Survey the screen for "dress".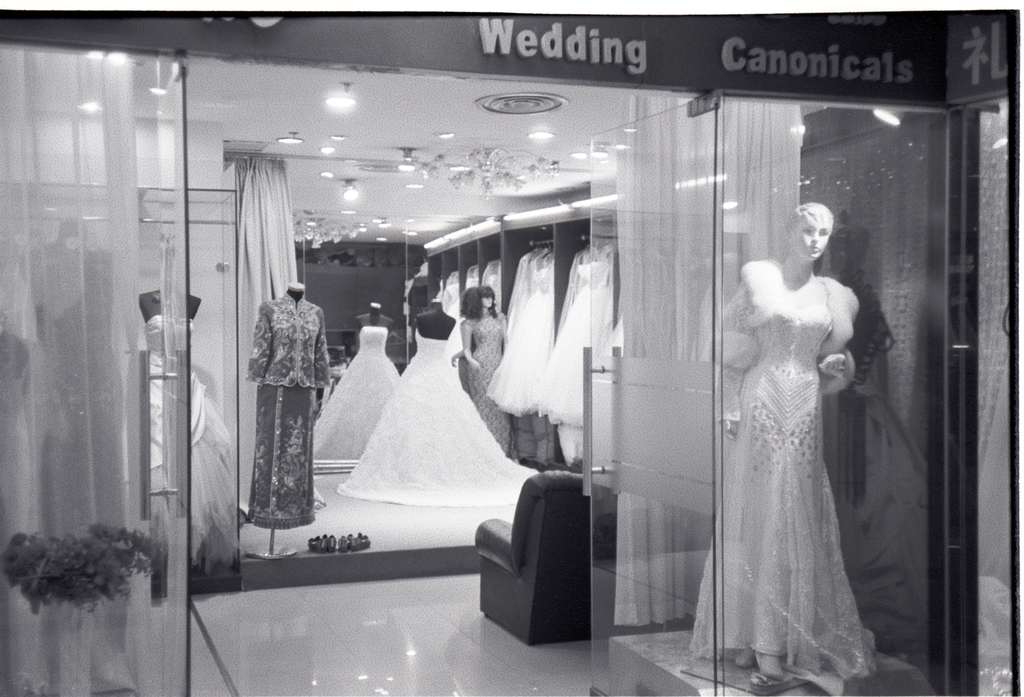
Survey found: [147,316,229,567].
